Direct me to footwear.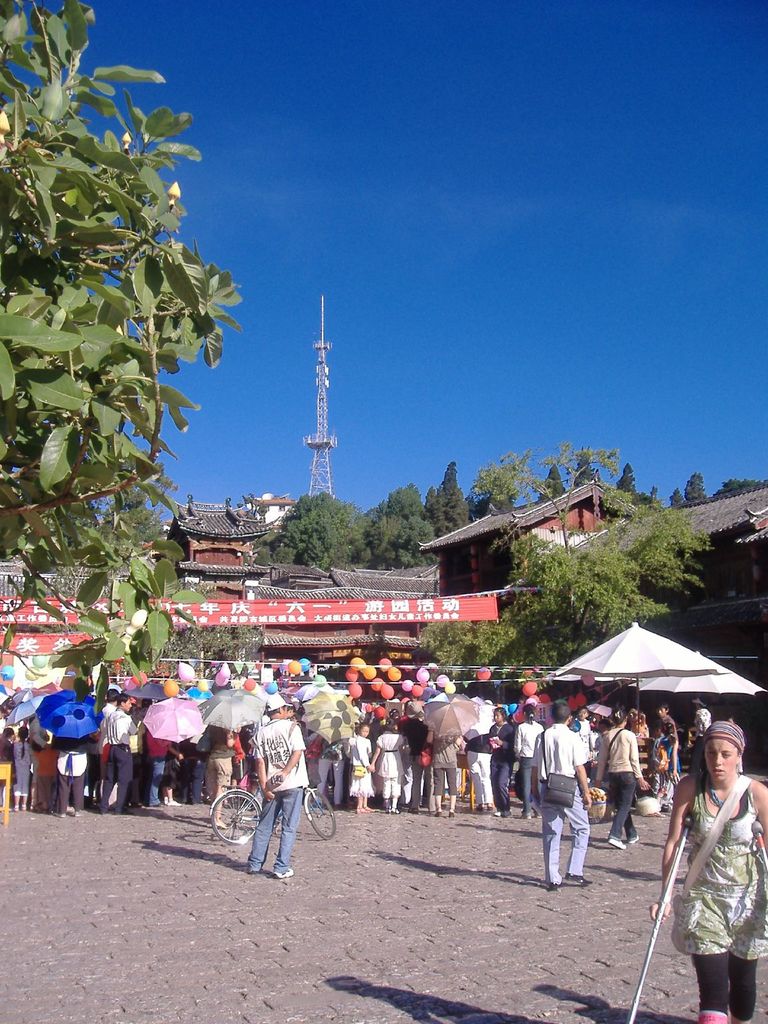
Direction: 163/792/180/808.
